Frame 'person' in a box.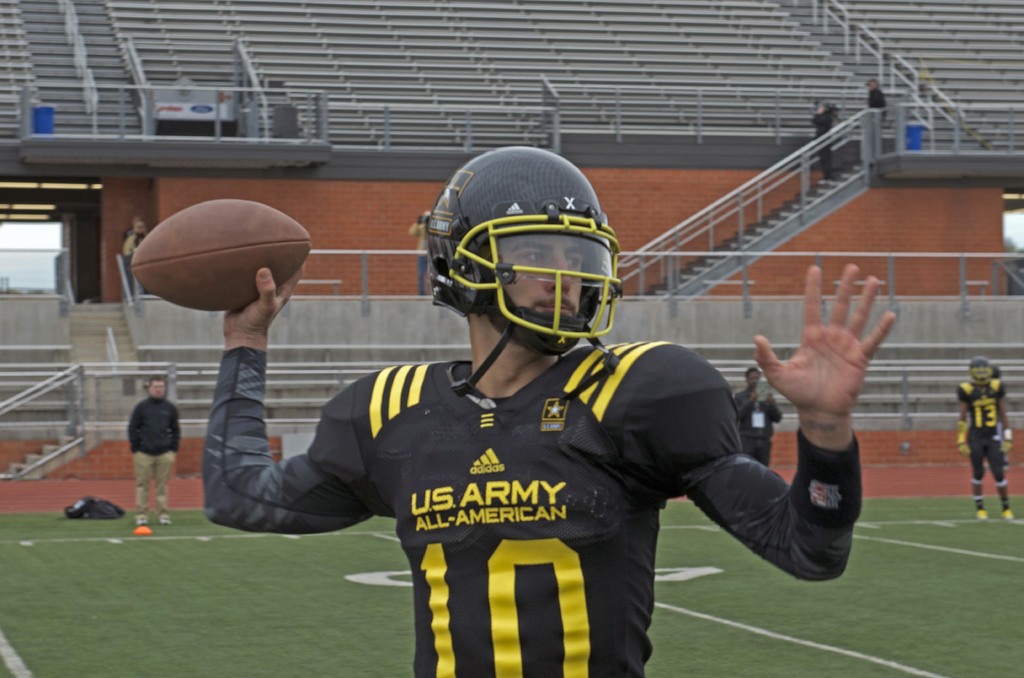
Rect(984, 361, 1009, 471).
